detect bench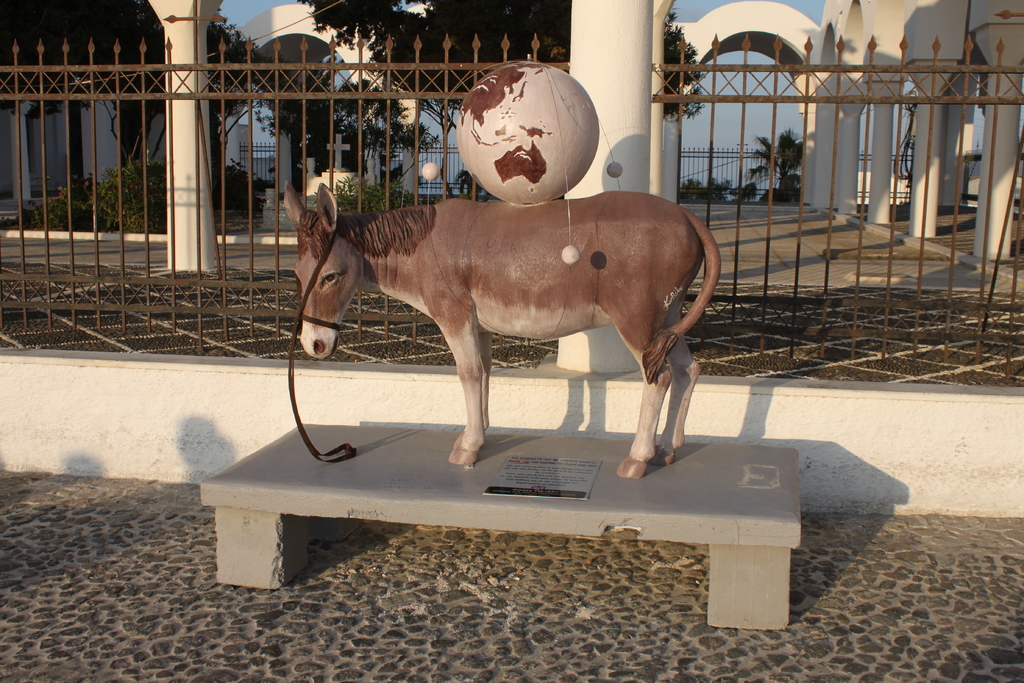
bbox(227, 428, 842, 636)
